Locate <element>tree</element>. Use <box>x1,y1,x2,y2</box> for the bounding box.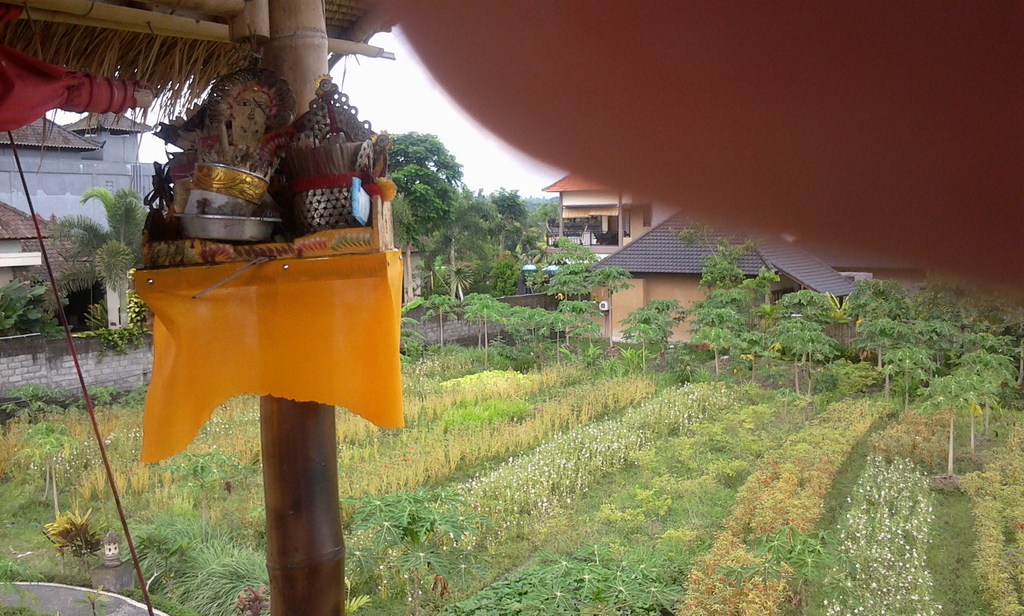
<box>734,330,767,378</box>.
